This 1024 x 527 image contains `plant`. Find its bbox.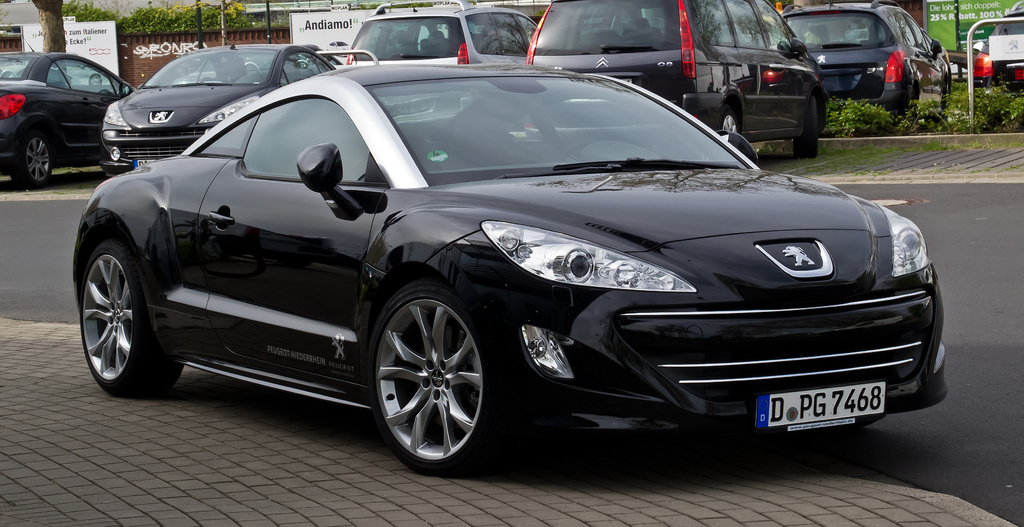
region(101, 4, 141, 38).
